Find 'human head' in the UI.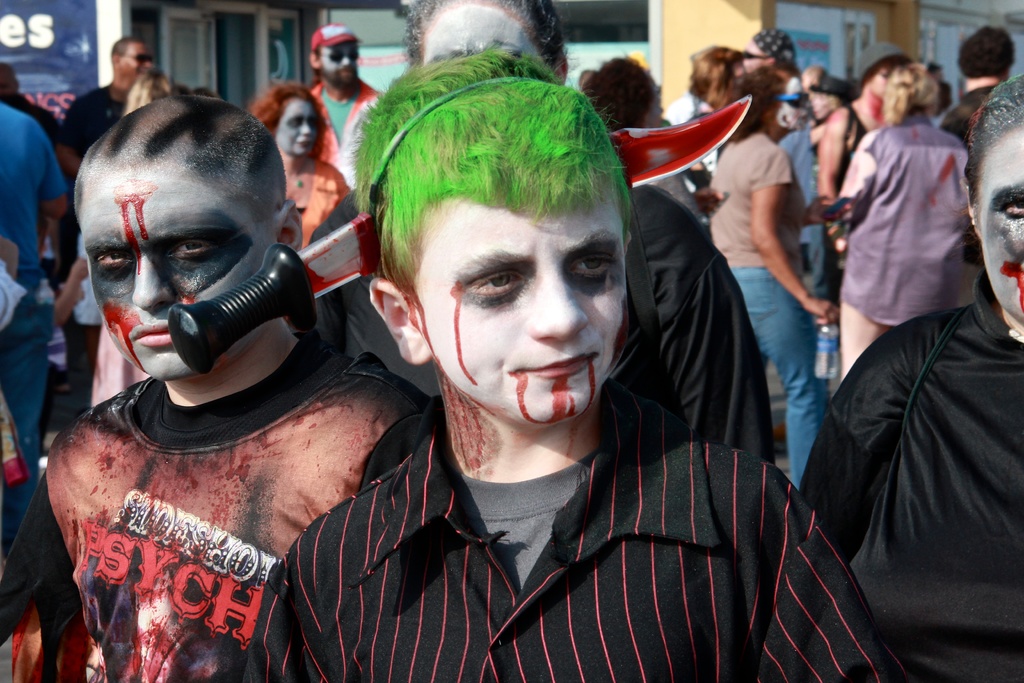
UI element at [268, 81, 328, 159].
